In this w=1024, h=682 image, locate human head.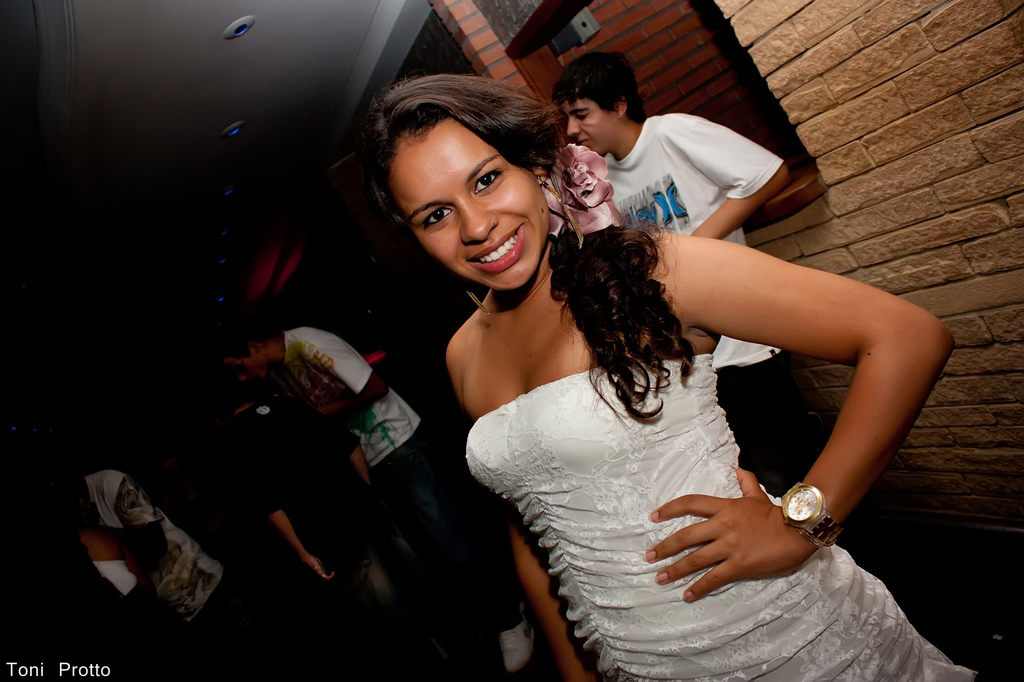
Bounding box: bbox=[203, 366, 245, 416].
